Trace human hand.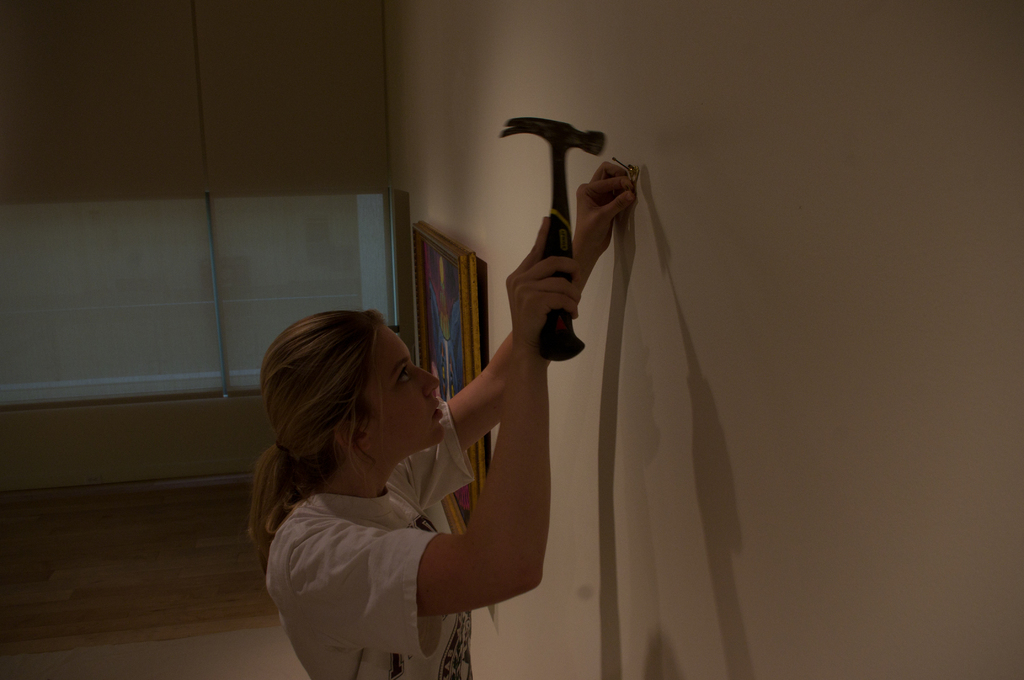
Traced to {"left": 505, "top": 216, "right": 584, "bottom": 360}.
